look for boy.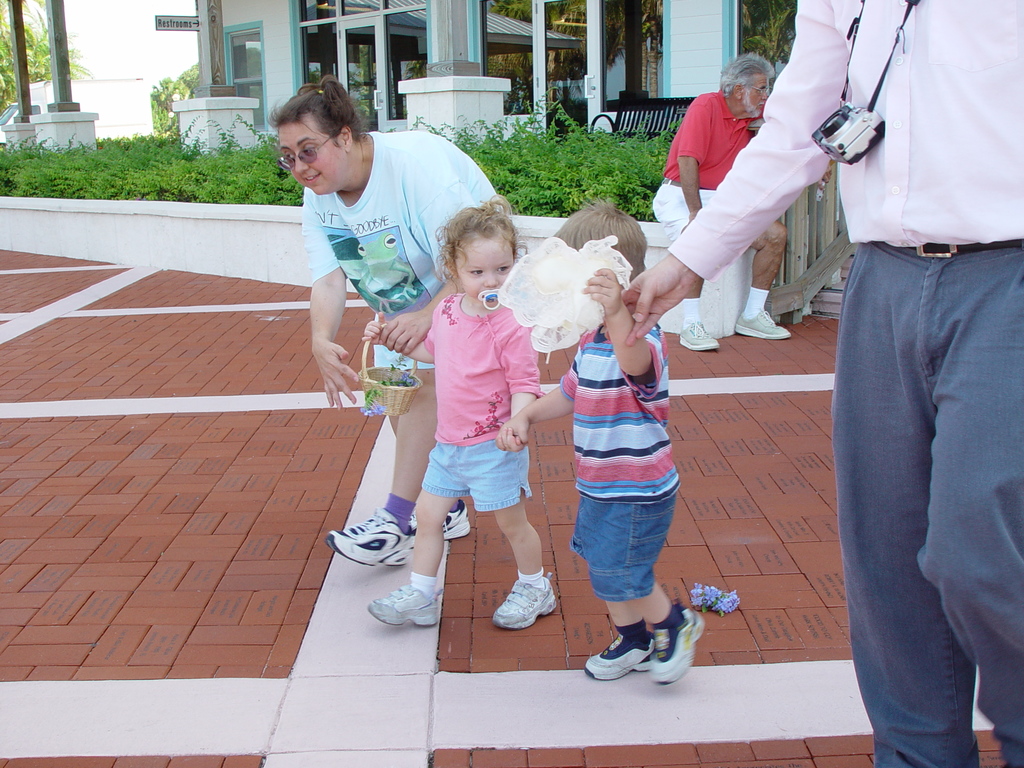
Found: [494, 196, 710, 688].
